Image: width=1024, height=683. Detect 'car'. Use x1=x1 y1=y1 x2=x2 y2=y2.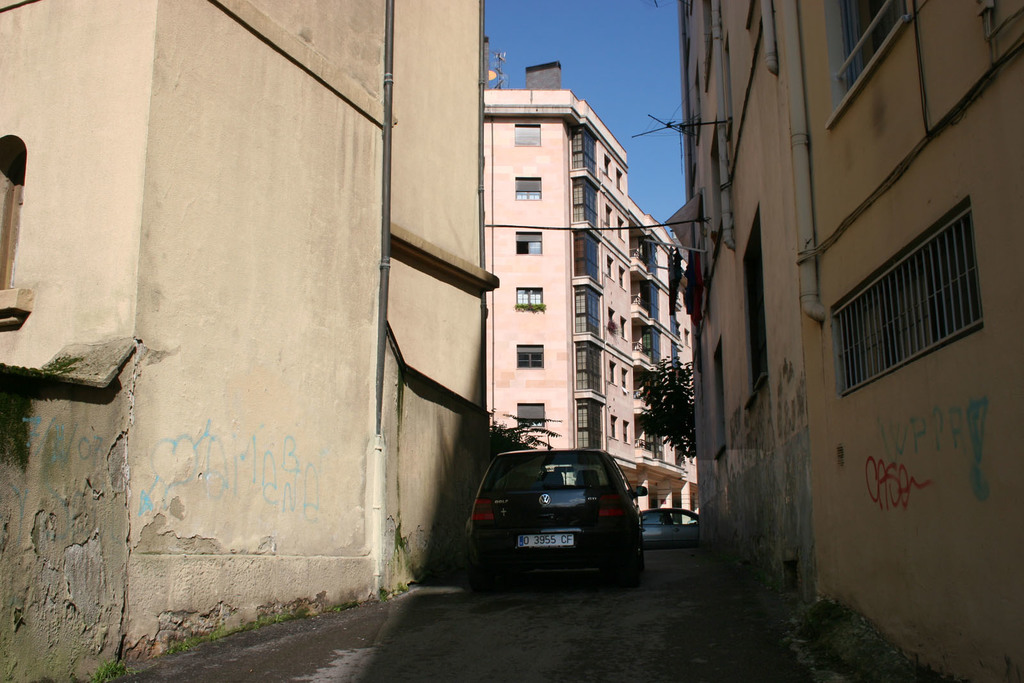
x1=639 y1=507 x2=699 y2=547.
